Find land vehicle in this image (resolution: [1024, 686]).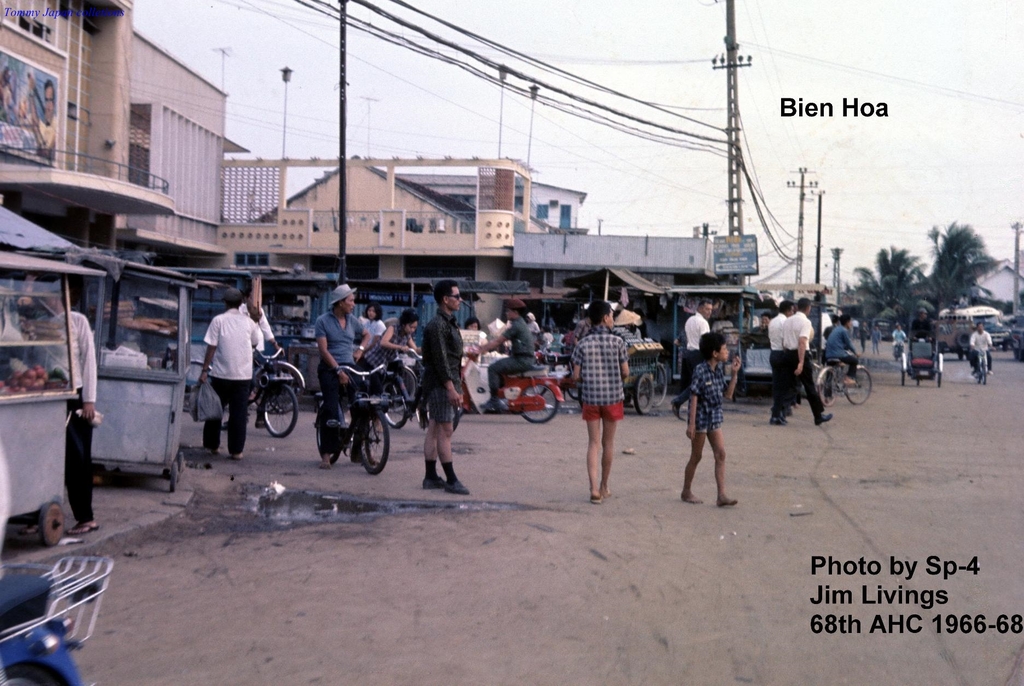
<box>815,356,873,406</box>.
